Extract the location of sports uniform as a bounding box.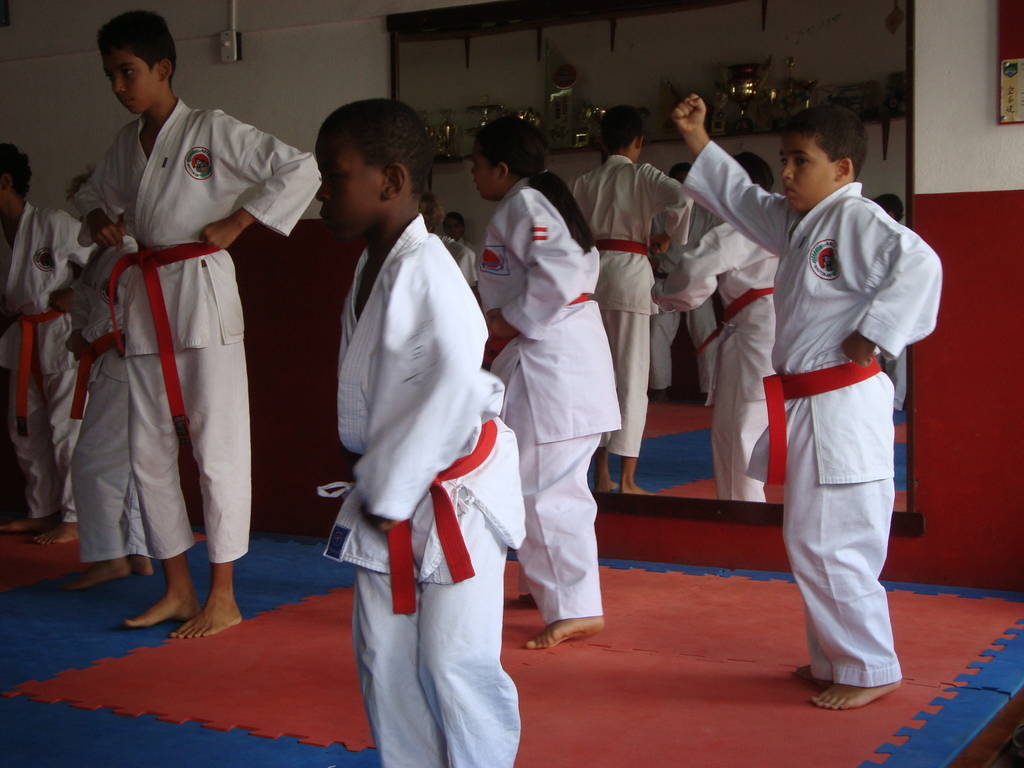
left=1, top=206, right=107, bottom=515.
